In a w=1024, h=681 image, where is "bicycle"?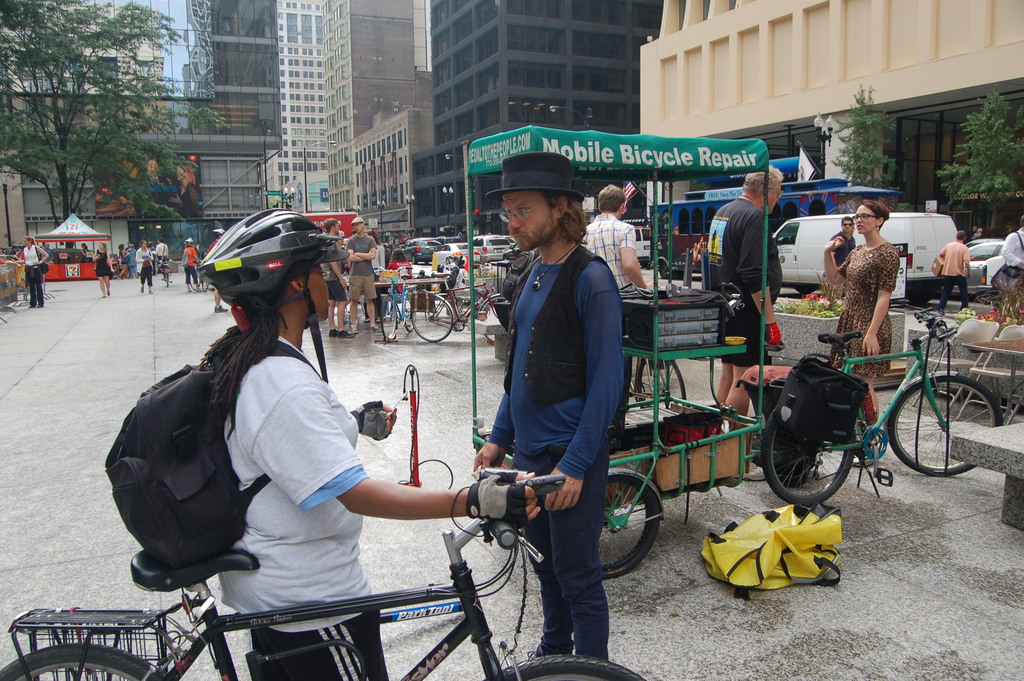
<bbox>407, 258, 507, 344</bbox>.
